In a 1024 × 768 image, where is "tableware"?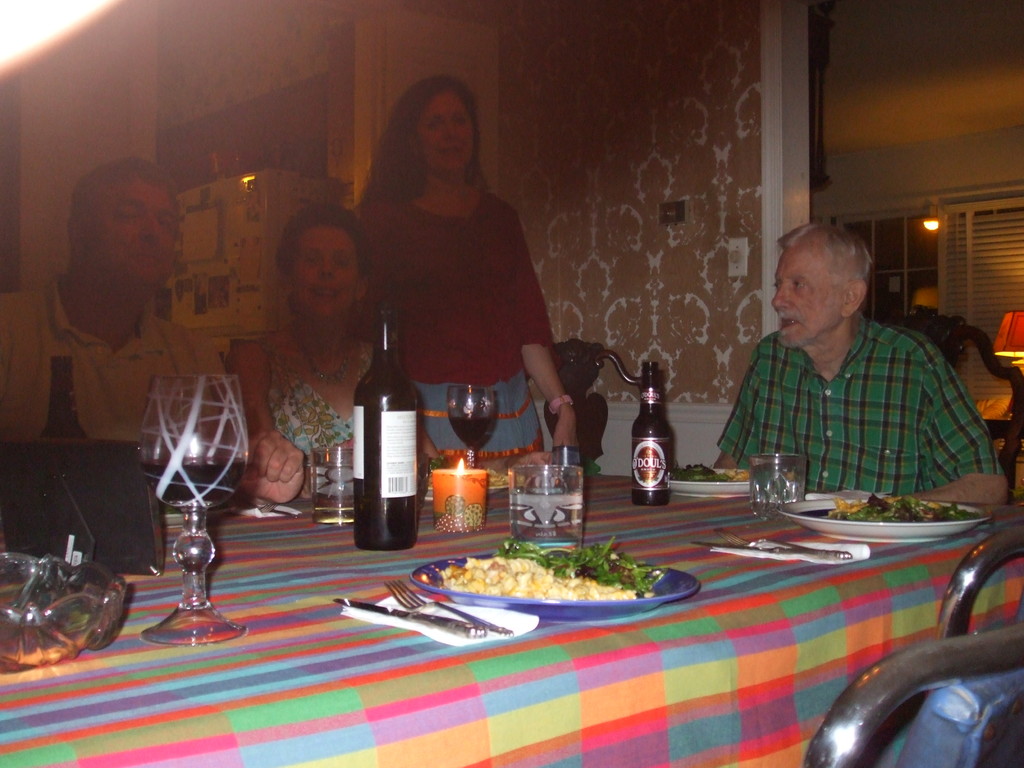
box(445, 385, 495, 468).
